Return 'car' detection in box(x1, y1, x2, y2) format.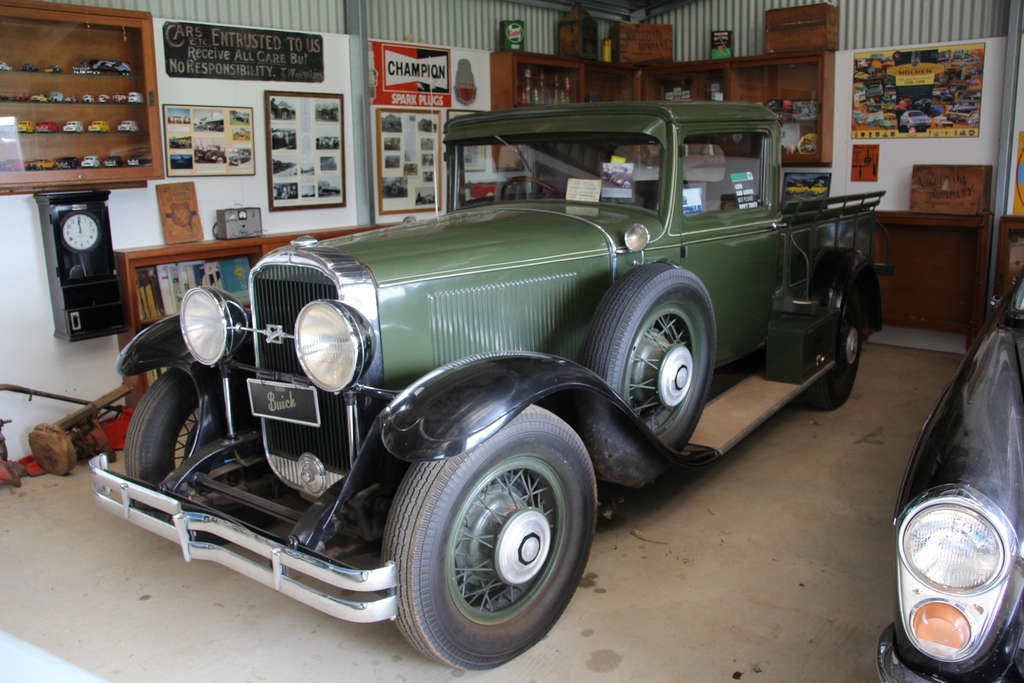
box(387, 157, 395, 165).
